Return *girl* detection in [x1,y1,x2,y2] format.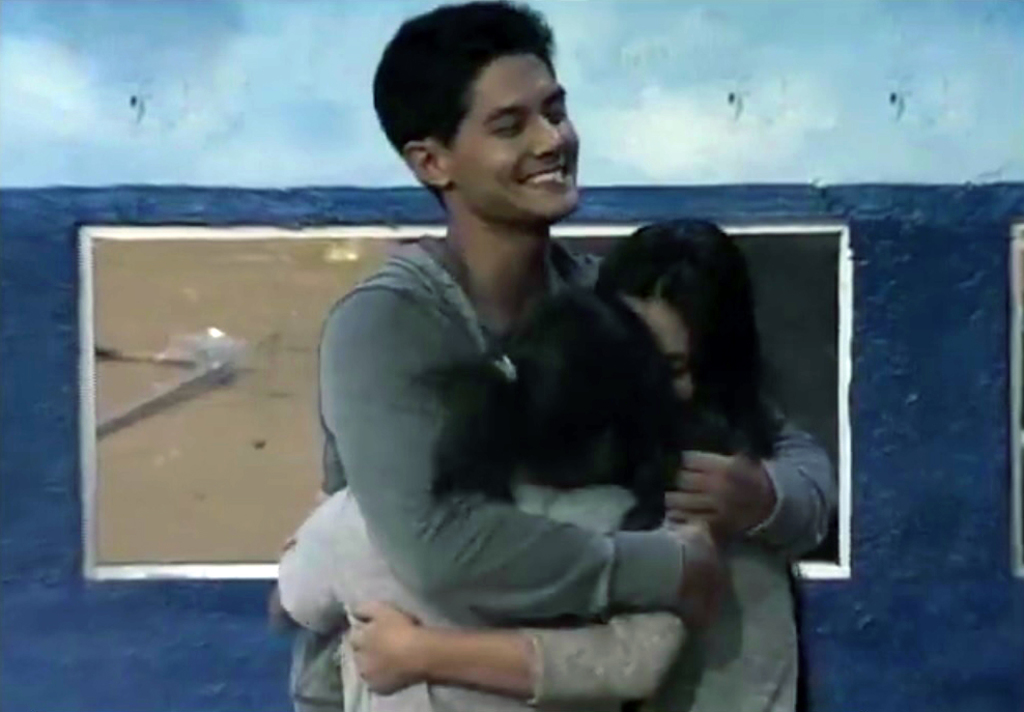
[266,291,664,711].
